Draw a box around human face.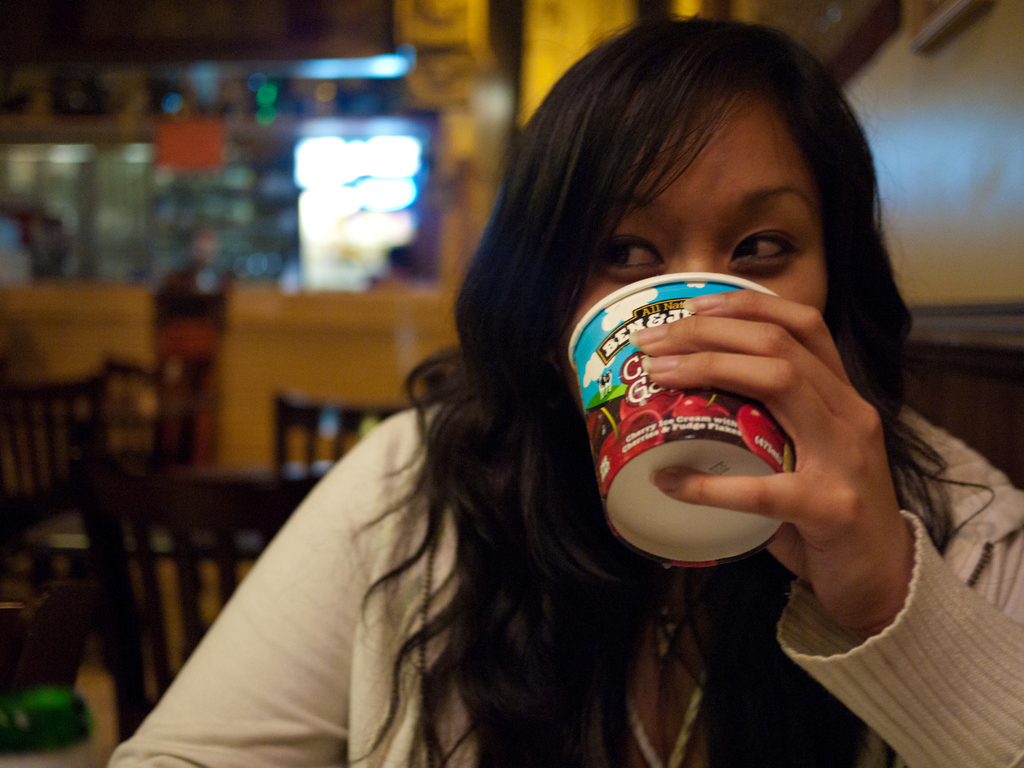
563,88,830,332.
